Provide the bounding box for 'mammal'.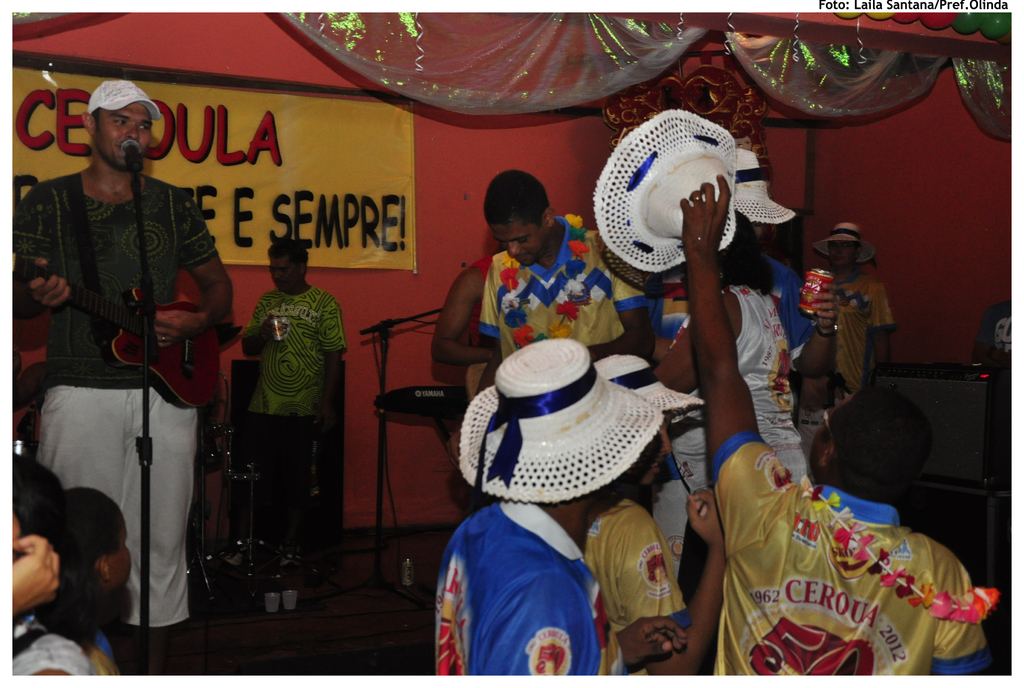
(x1=12, y1=485, x2=133, y2=680).
